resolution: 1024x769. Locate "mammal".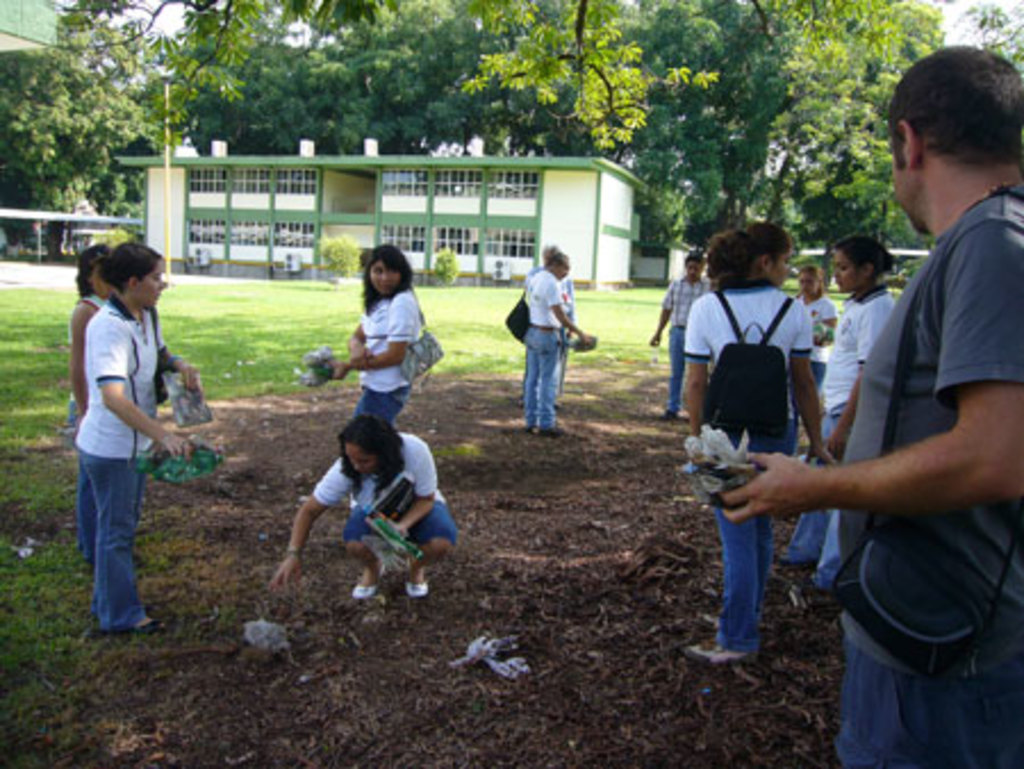
Rect(642, 253, 701, 416).
